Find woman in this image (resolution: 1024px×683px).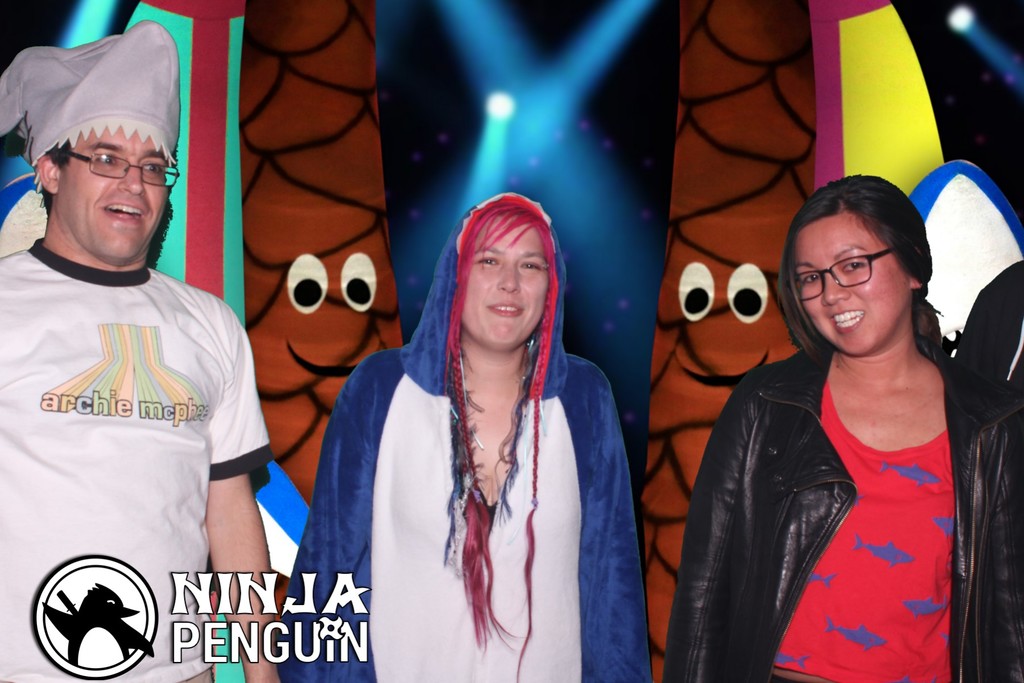
x1=661 y1=177 x2=1023 y2=682.
